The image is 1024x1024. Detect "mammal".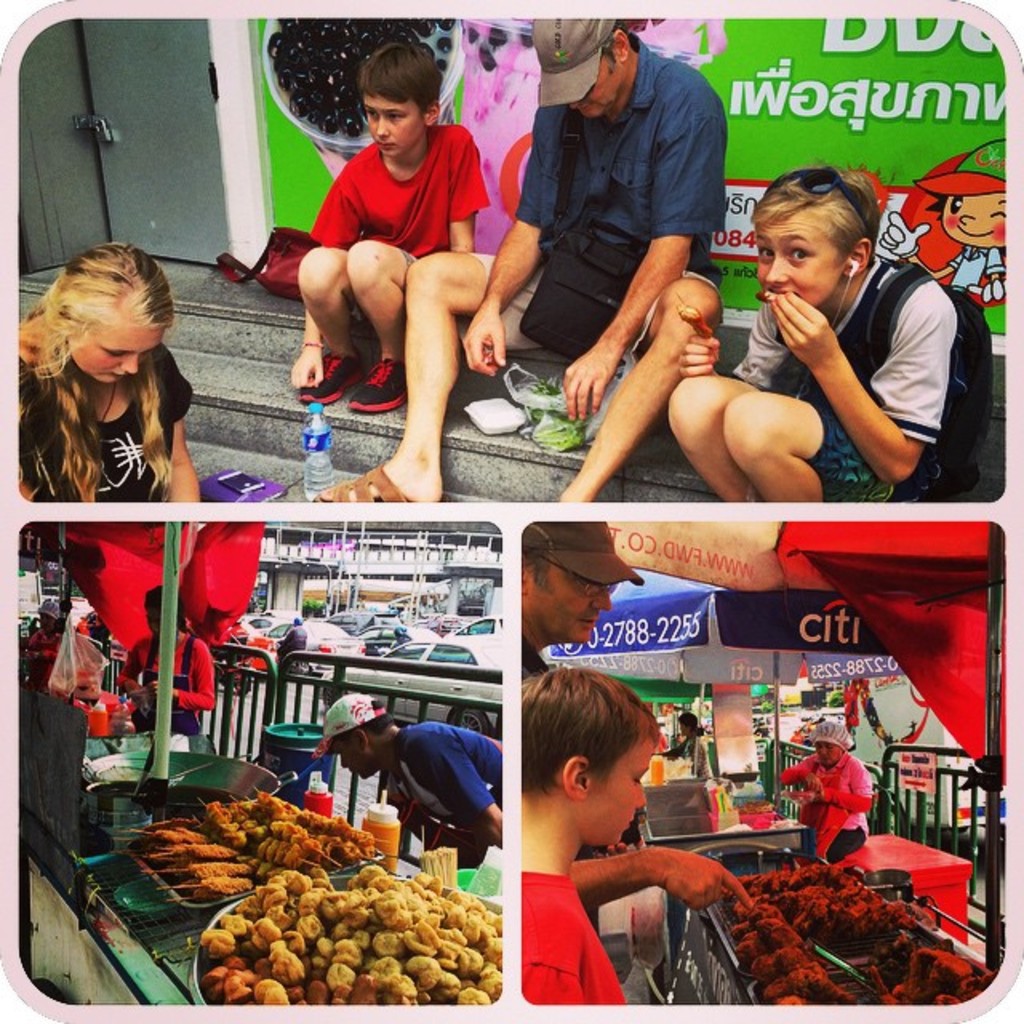
Detection: {"x1": 514, "y1": 659, "x2": 662, "y2": 1002}.
